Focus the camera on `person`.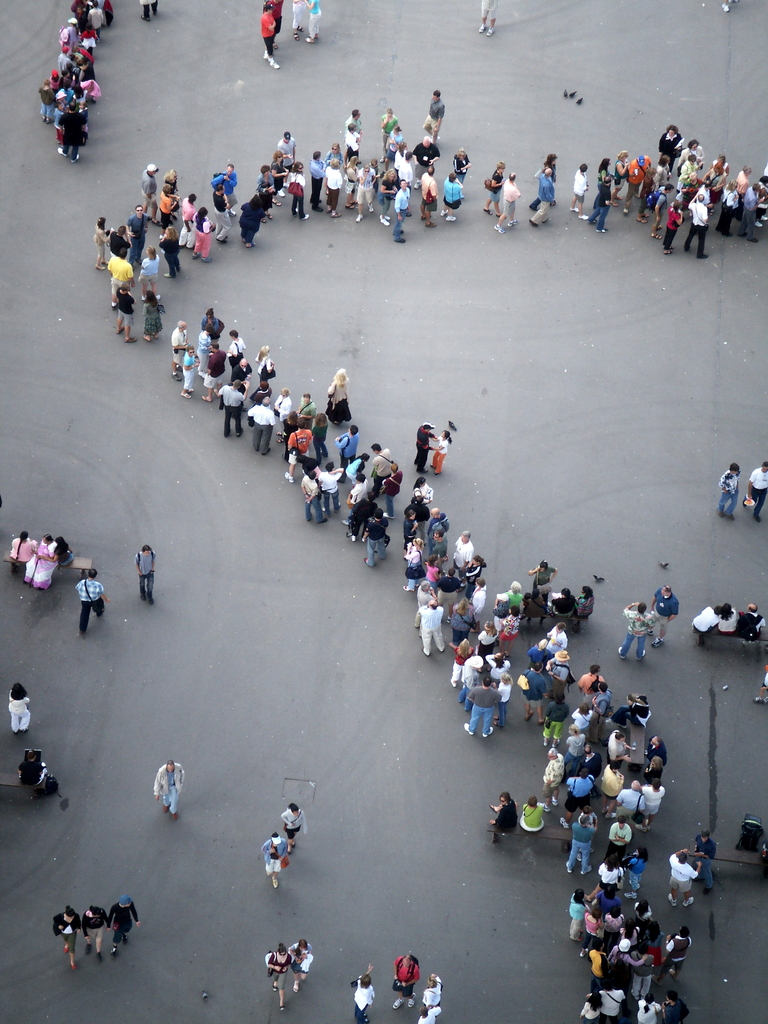
Focus region: BBox(422, 974, 444, 1004).
